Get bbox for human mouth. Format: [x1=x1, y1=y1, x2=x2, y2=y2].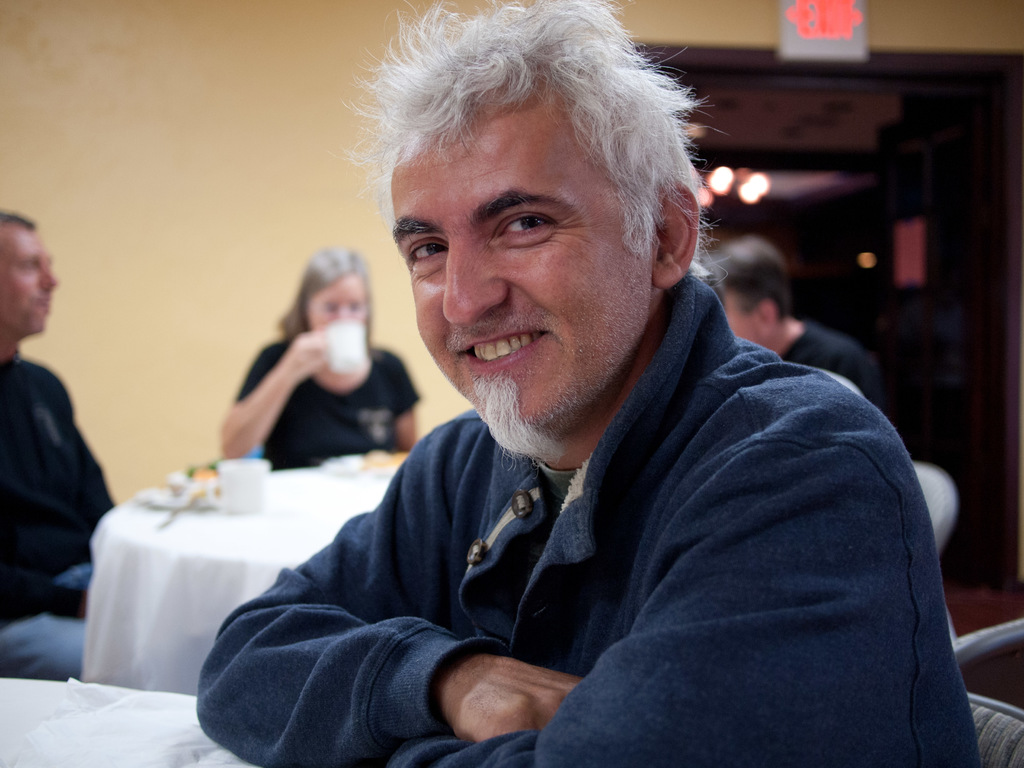
[x1=460, y1=324, x2=550, y2=374].
